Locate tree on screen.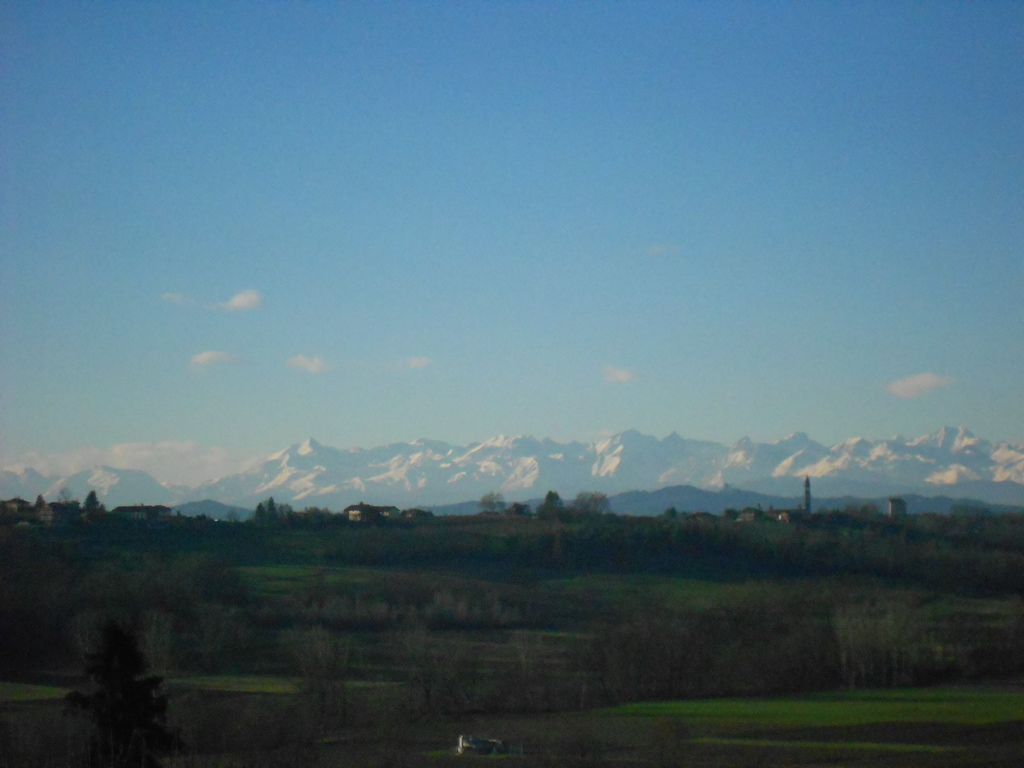
On screen at x1=272, y1=628, x2=353, y2=704.
